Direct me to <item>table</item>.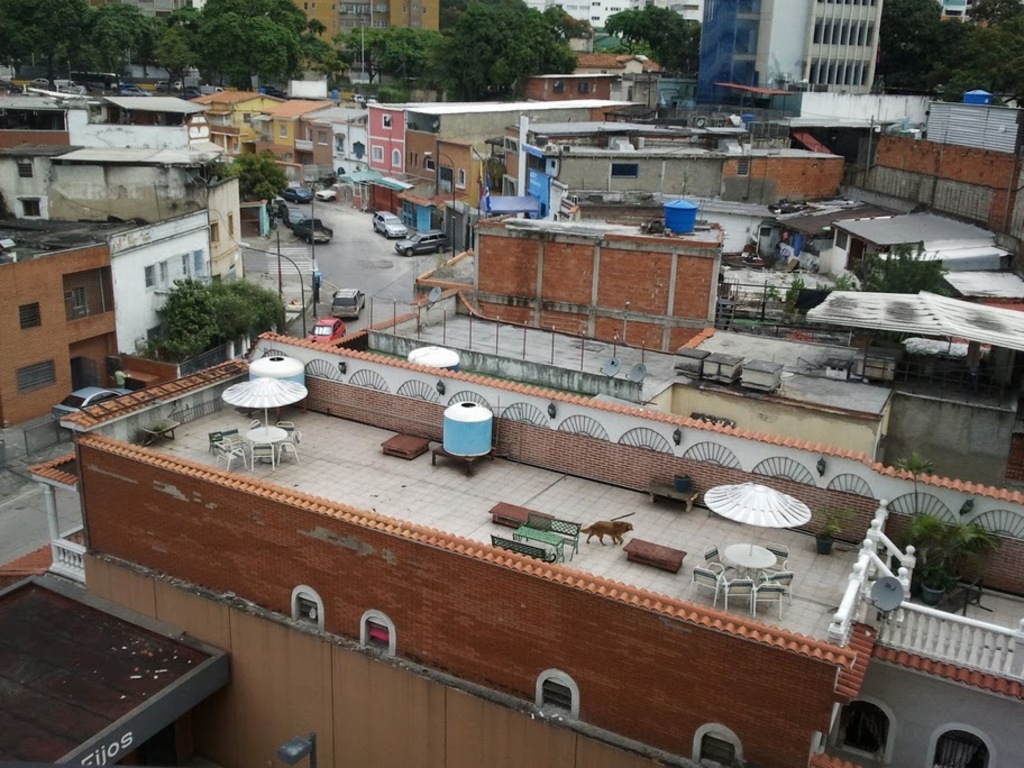
Direction: 515/524/561/560.
